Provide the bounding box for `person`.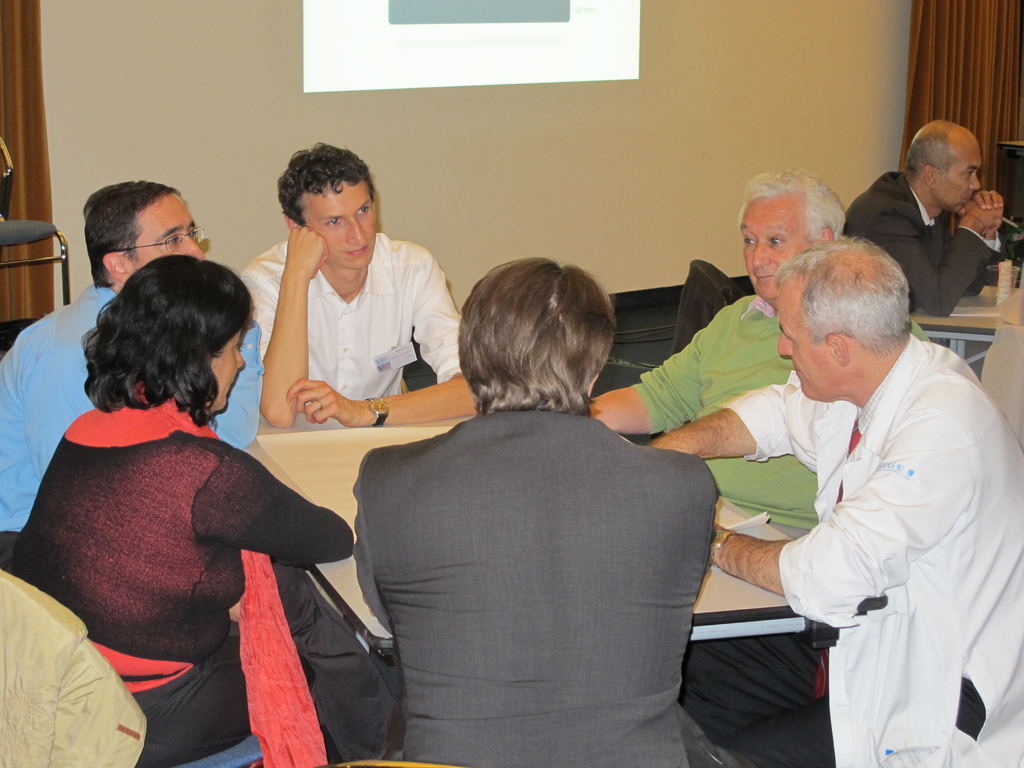
<region>230, 138, 478, 428</region>.
